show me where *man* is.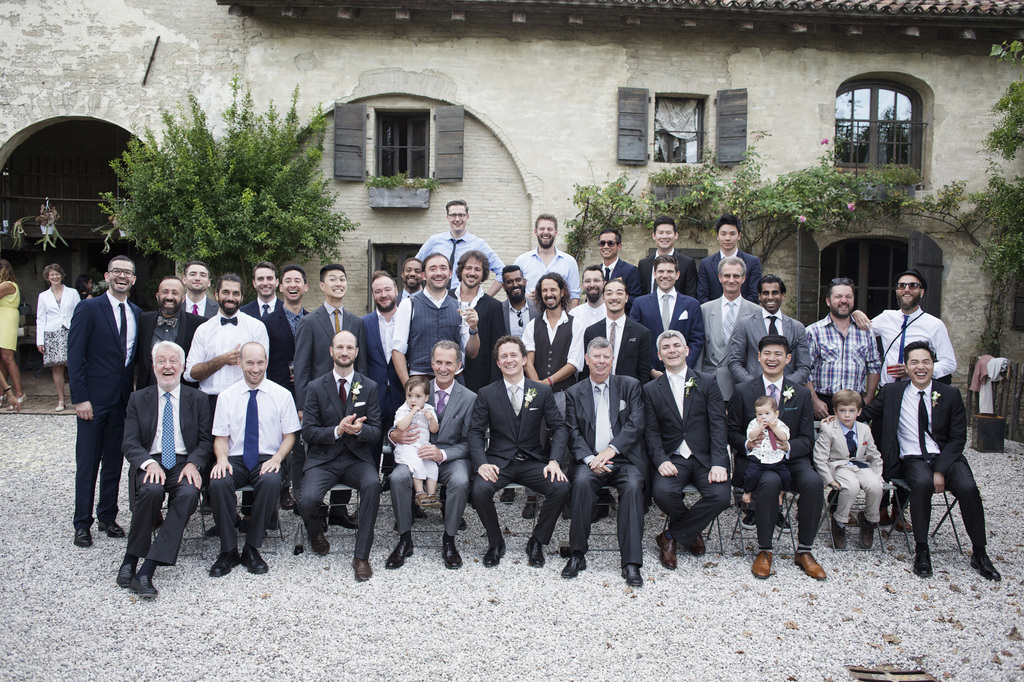
*man* is at bbox=[380, 335, 465, 579].
